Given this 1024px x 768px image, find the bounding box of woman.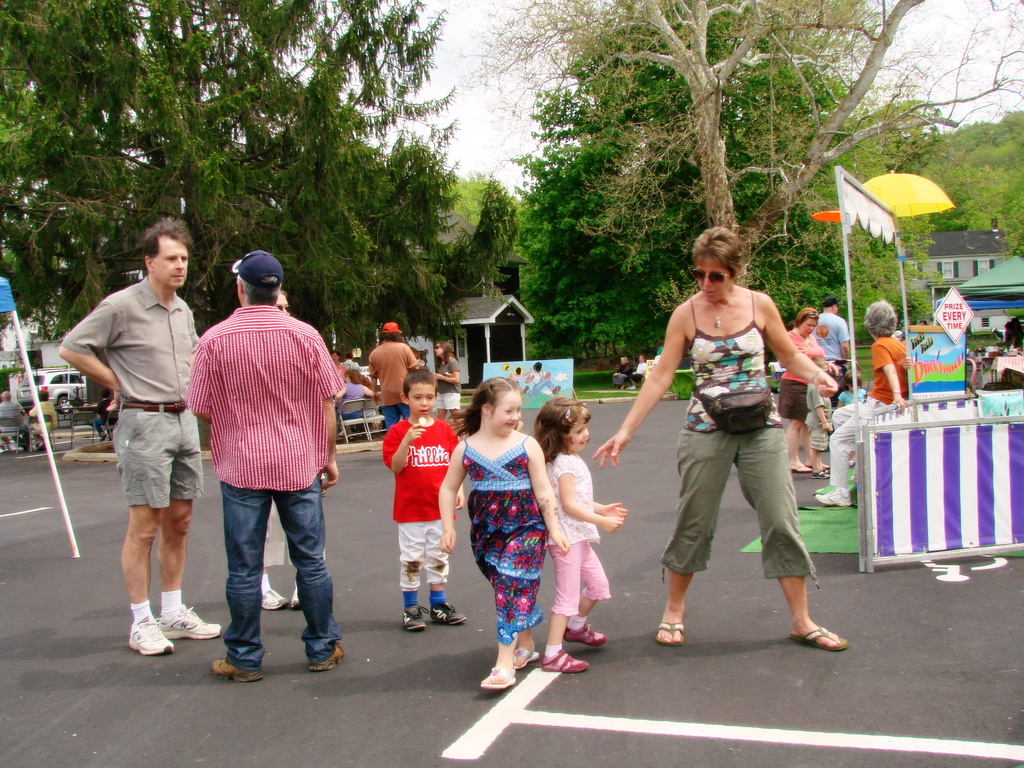
left=621, top=238, right=837, bottom=662.
